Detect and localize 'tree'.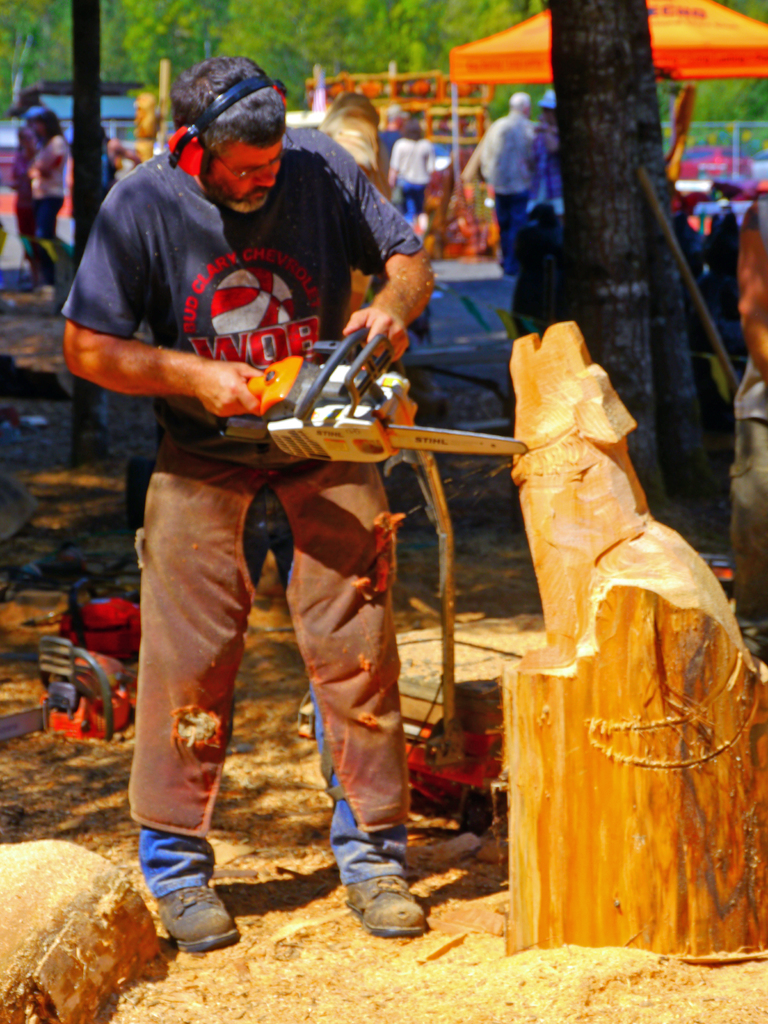
Localized at BBox(543, 1, 675, 525).
